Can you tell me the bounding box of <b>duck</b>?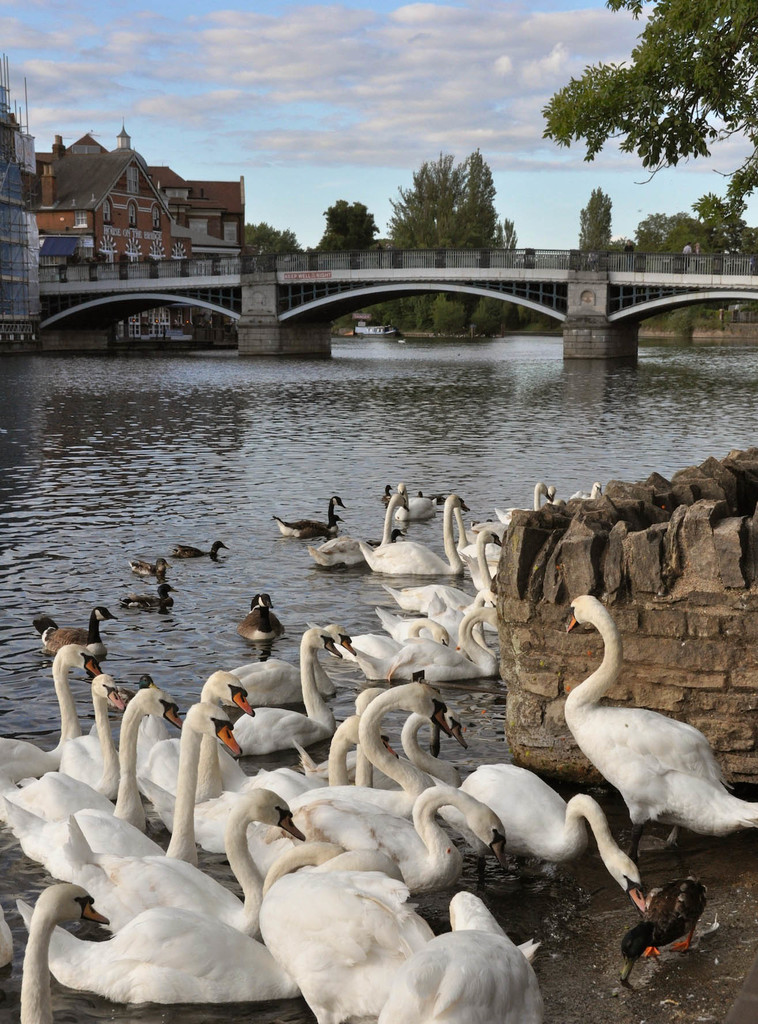
pyautogui.locateOnScreen(380, 893, 546, 1023).
